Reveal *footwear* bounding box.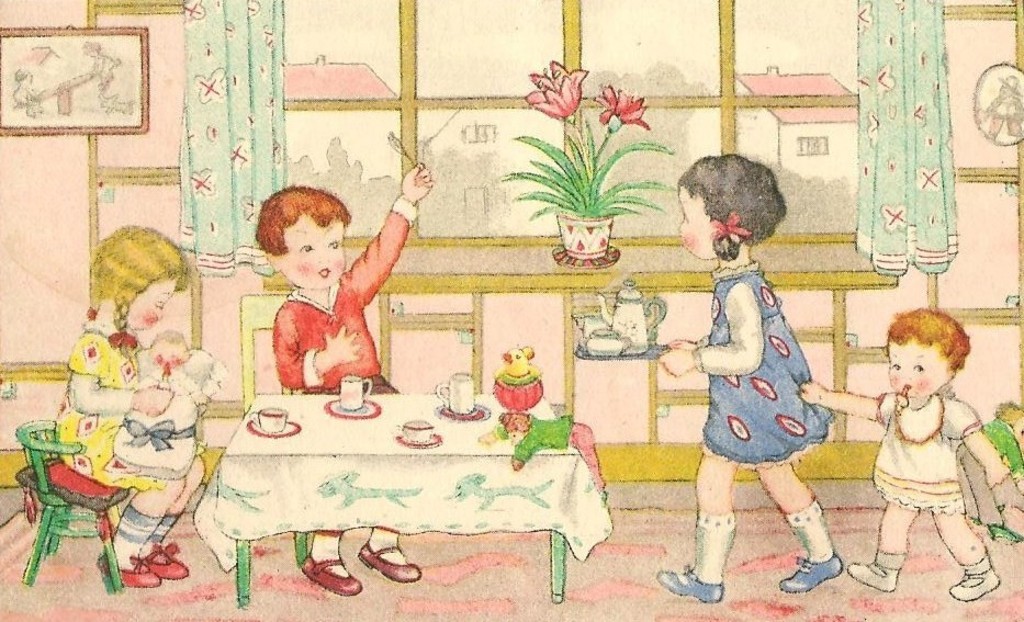
Revealed: [122, 554, 159, 584].
